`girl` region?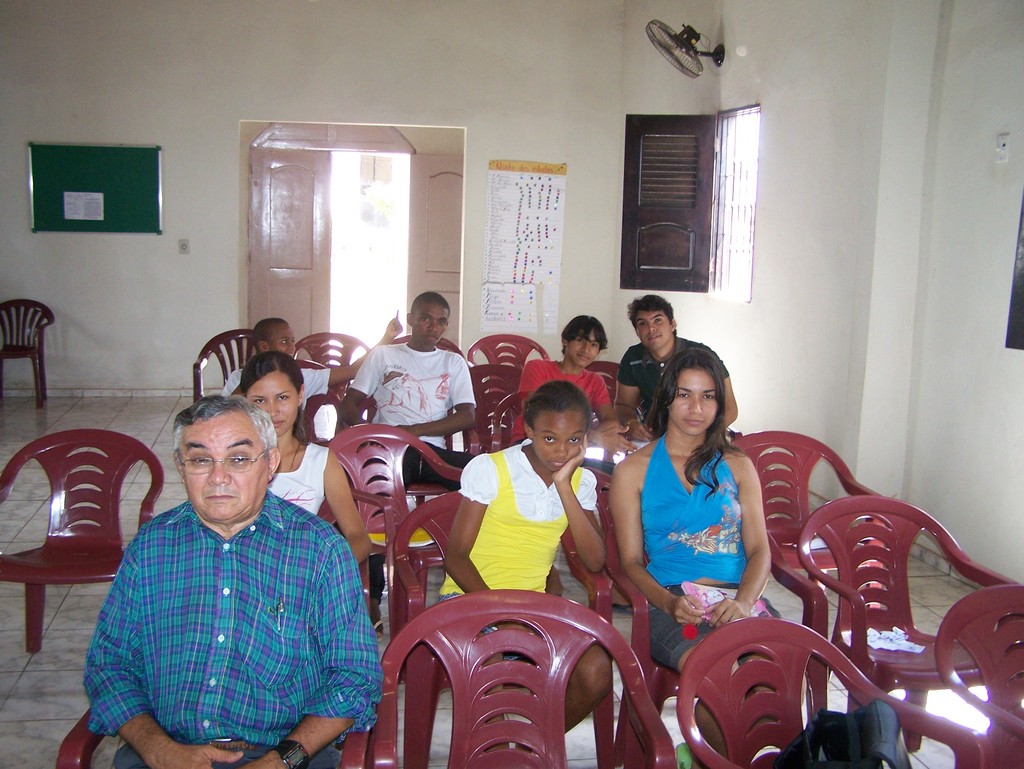
Rect(236, 353, 390, 574)
